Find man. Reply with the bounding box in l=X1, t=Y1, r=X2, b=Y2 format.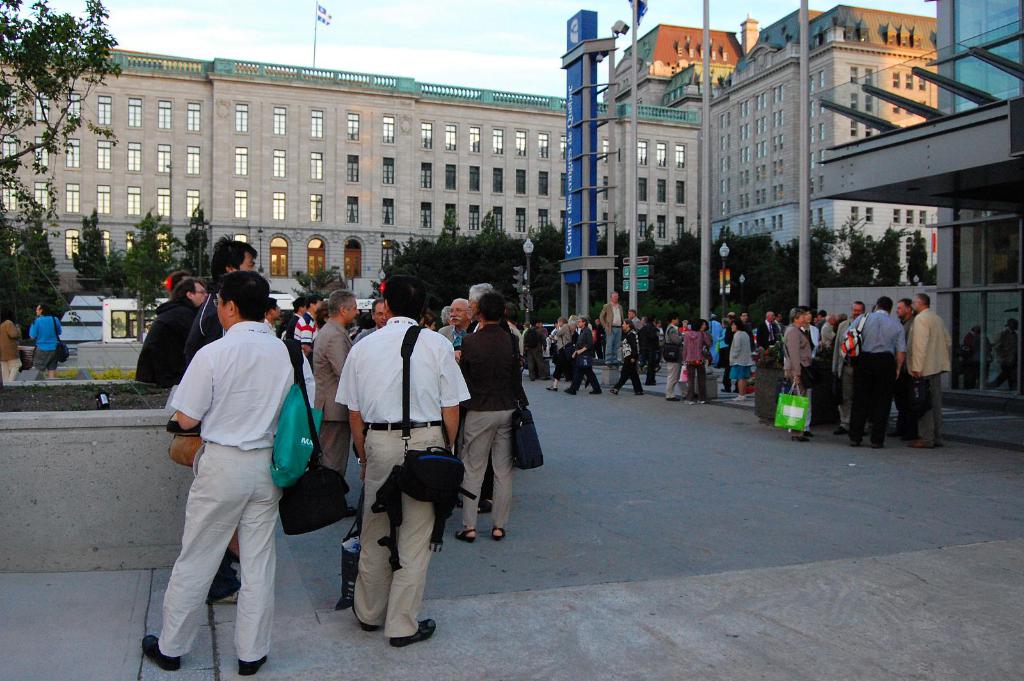
l=182, t=230, r=266, b=373.
